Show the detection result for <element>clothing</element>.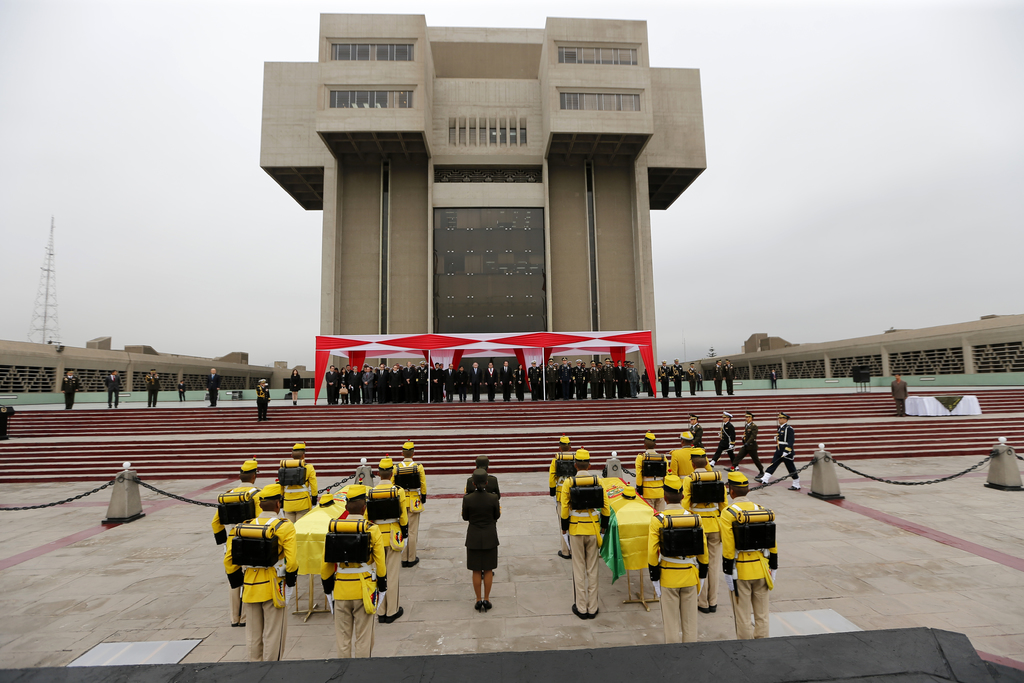
[177, 383, 186, 403].
